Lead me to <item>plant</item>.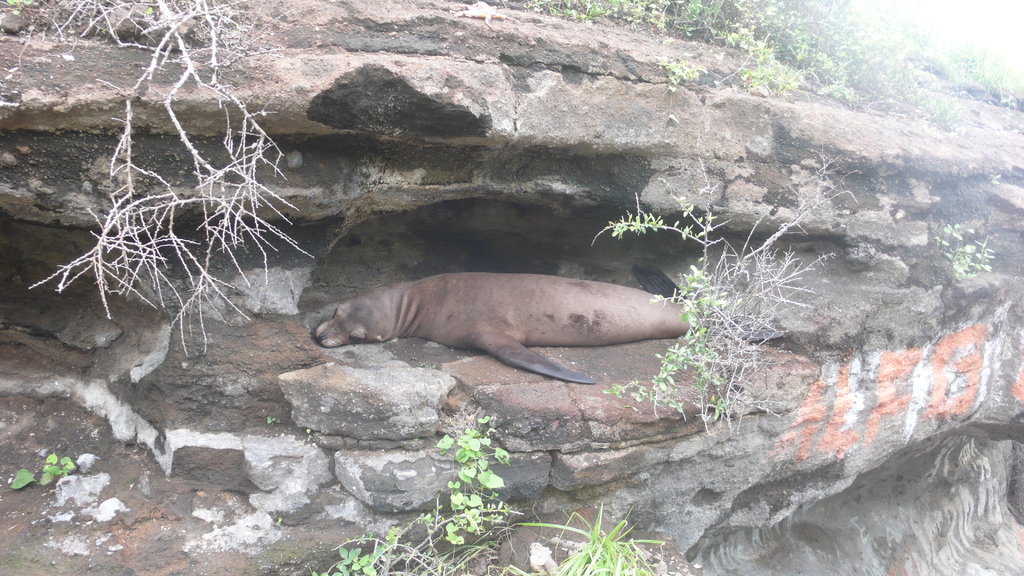
Lead to [x1=927, y1=219, x2=997, y2=284].
